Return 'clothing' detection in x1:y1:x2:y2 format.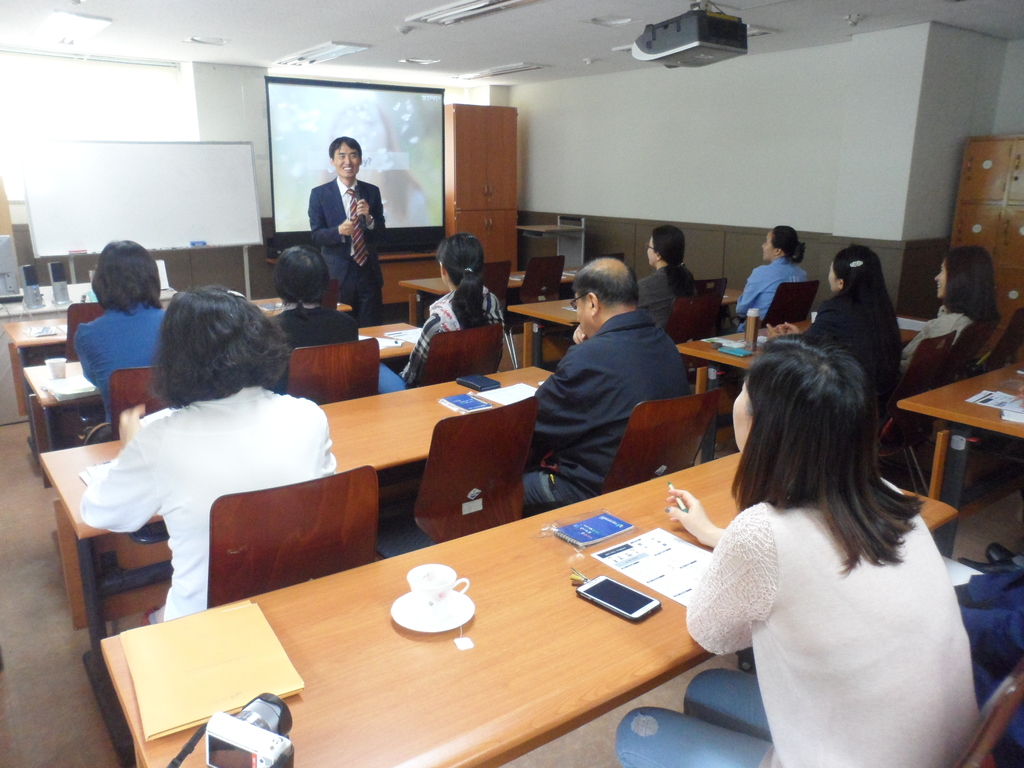
811:294:901:399.
